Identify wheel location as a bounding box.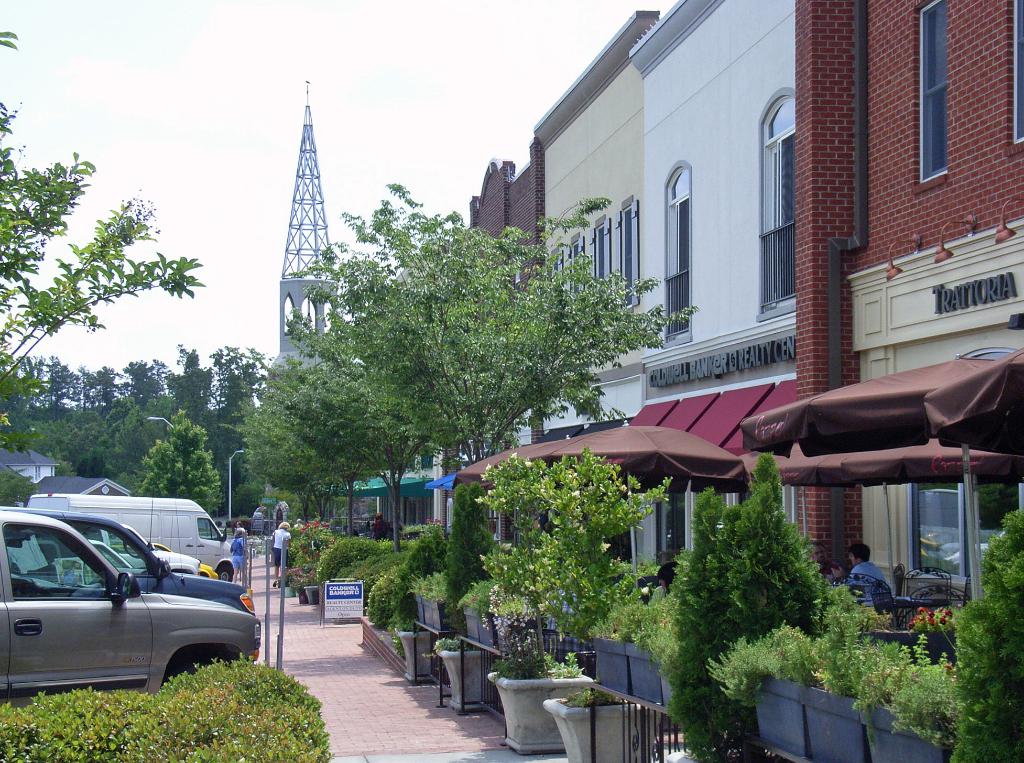
[212, 563, 236, 584].
